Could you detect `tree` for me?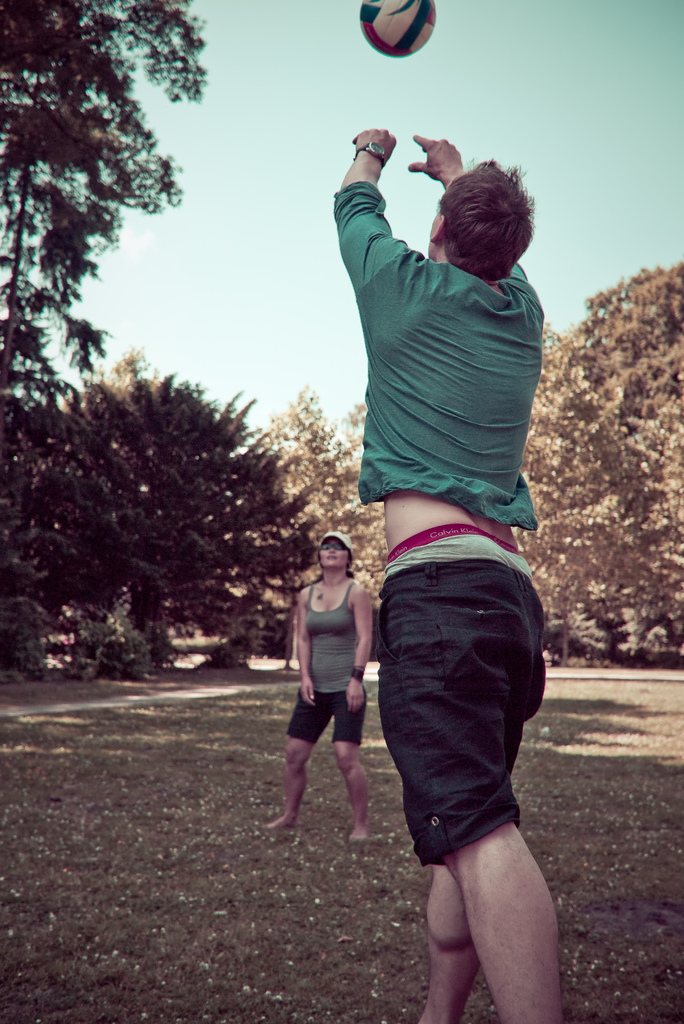
Detection result: {"x1": 521, "y1": 255, "x2": 683, "y2": 638}.
